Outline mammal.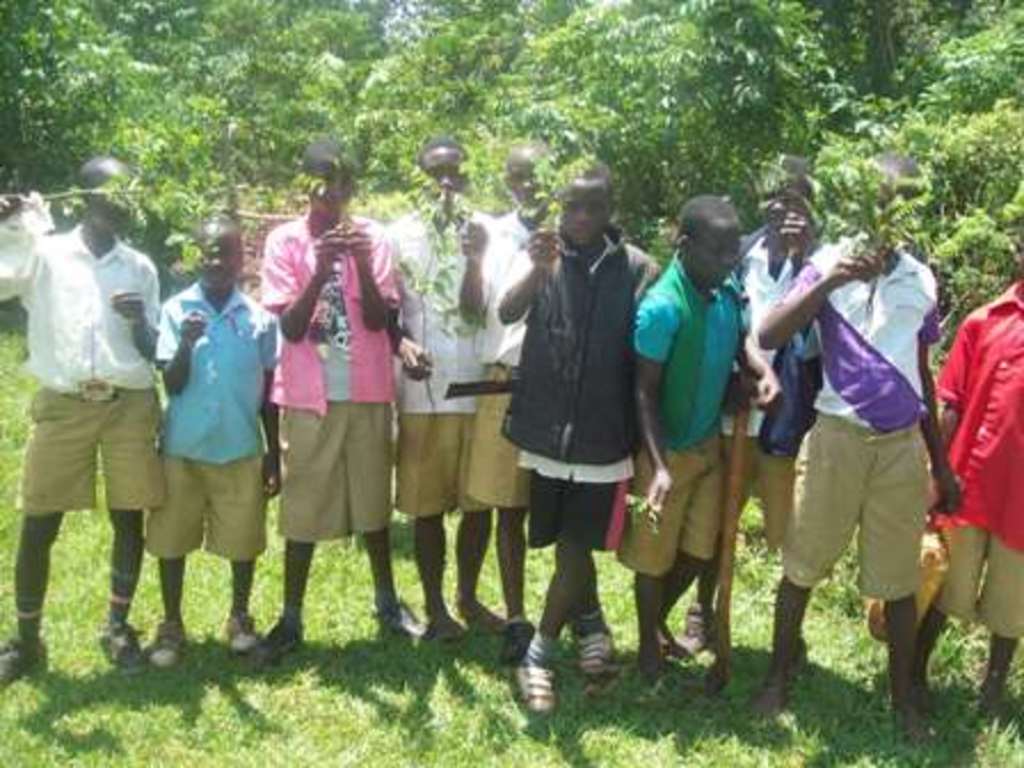
Outline: 683, 165, 809, 679.
